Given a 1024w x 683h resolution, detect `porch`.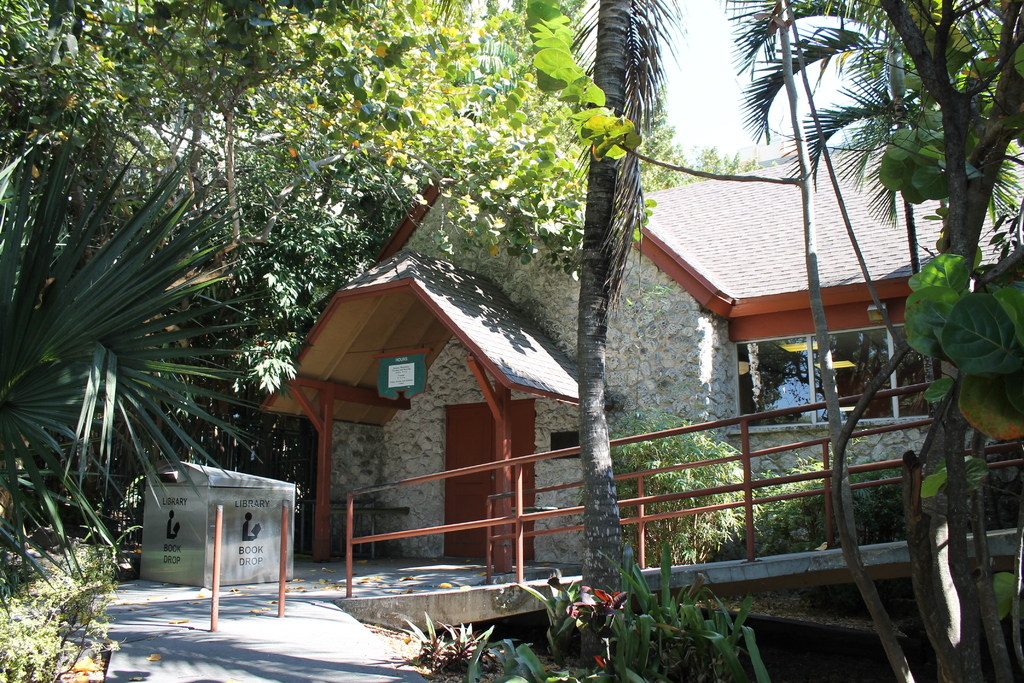
21/375/1023/682.
